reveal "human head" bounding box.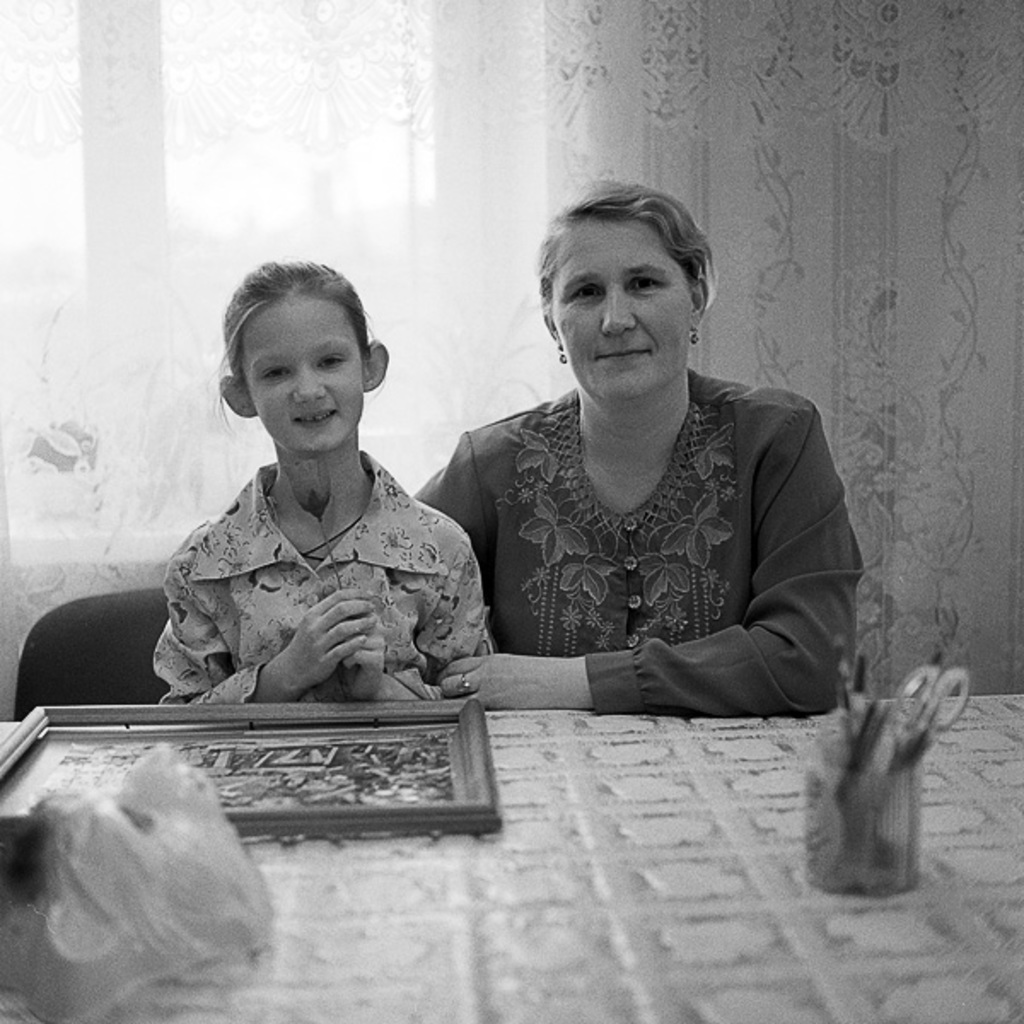
Revealed: <bbox>210, 251, 381, 469</bbox>.
